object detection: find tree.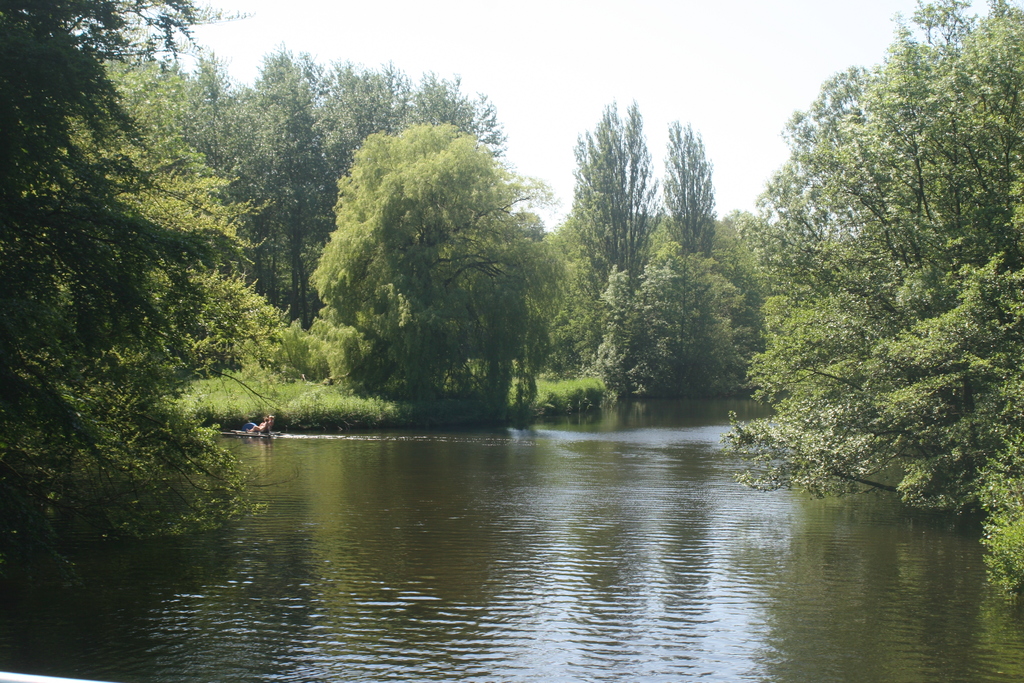
(298,93,559,429).
